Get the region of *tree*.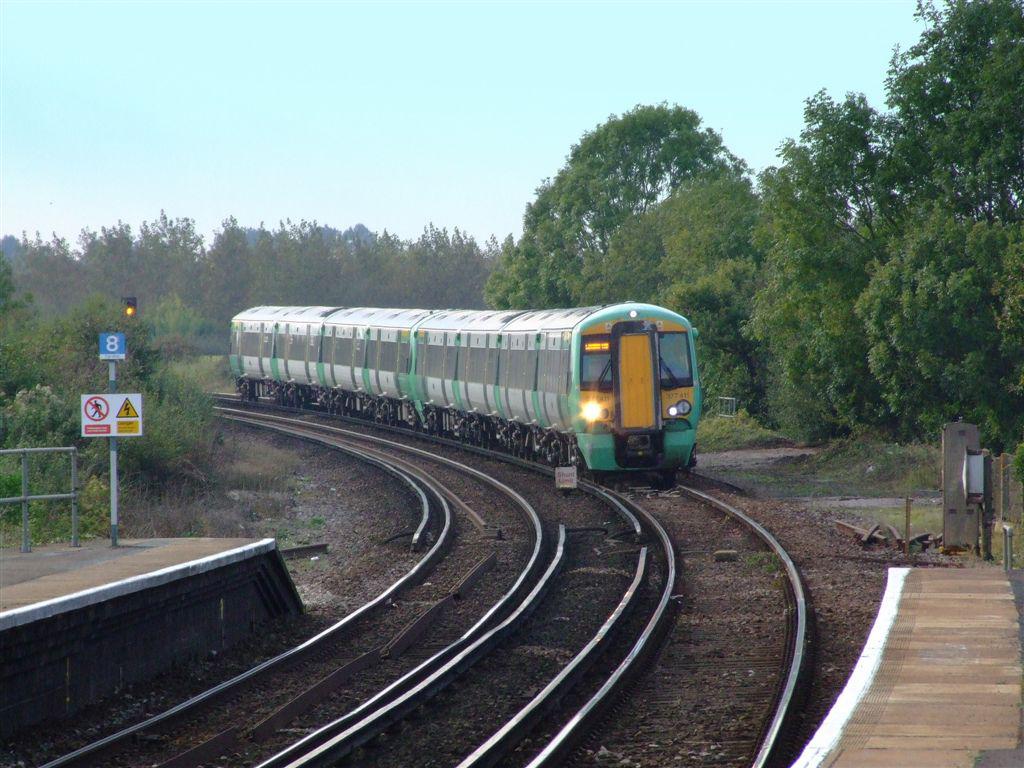
(274, 212, 364, 311).
